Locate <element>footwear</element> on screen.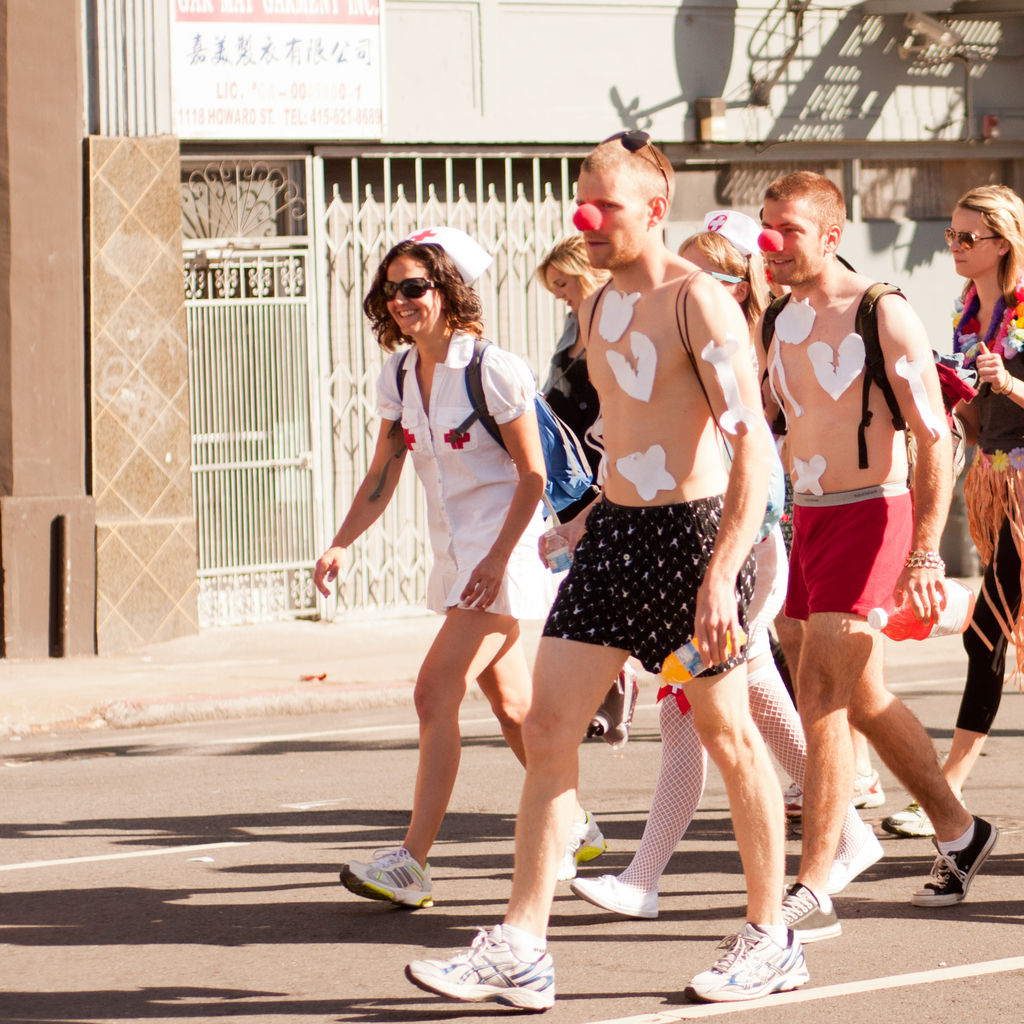
On screen at [x1=906, y1=826, x2=1002, y2=914].
